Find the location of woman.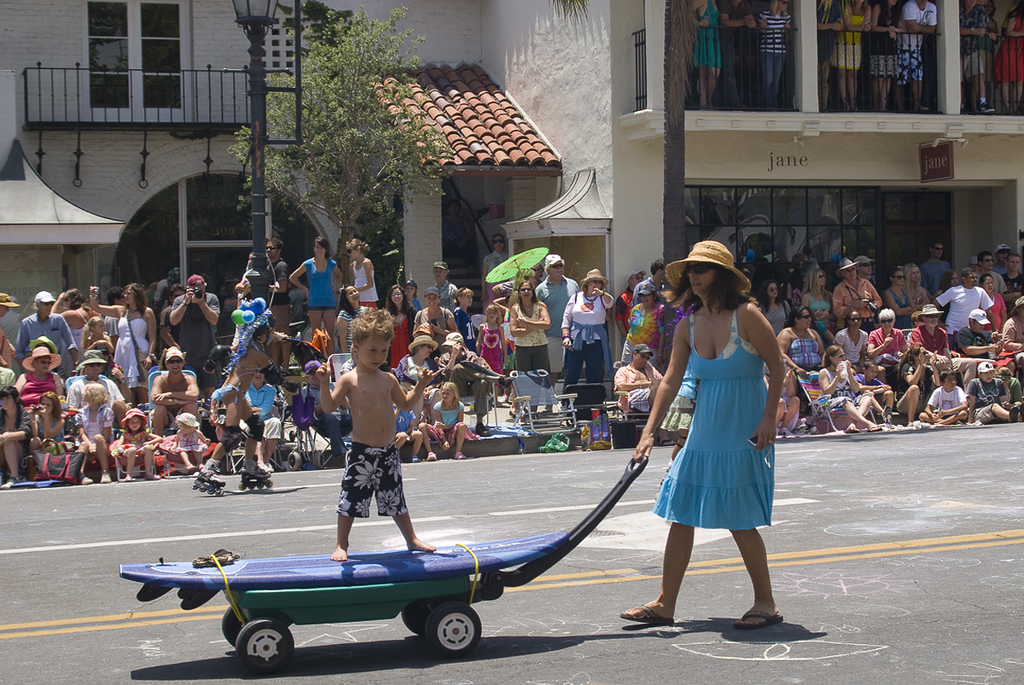
Location: [left=398, top=334, right=436, bottom=391].
